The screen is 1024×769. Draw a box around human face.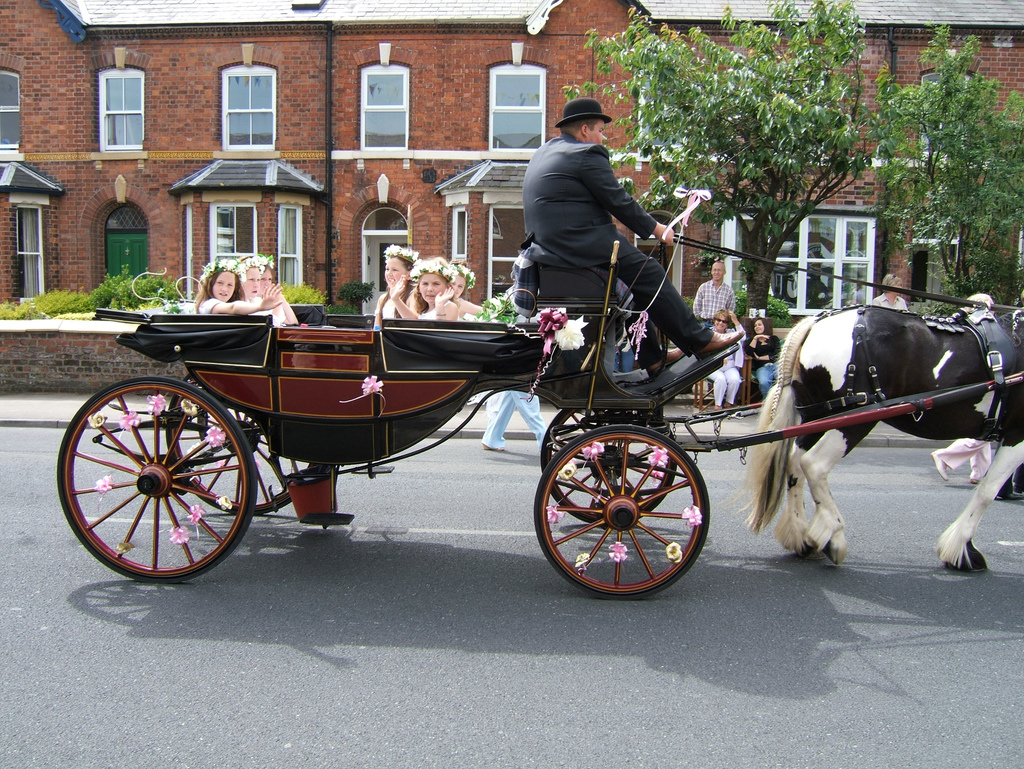
box(447, 270, 461, 299).
